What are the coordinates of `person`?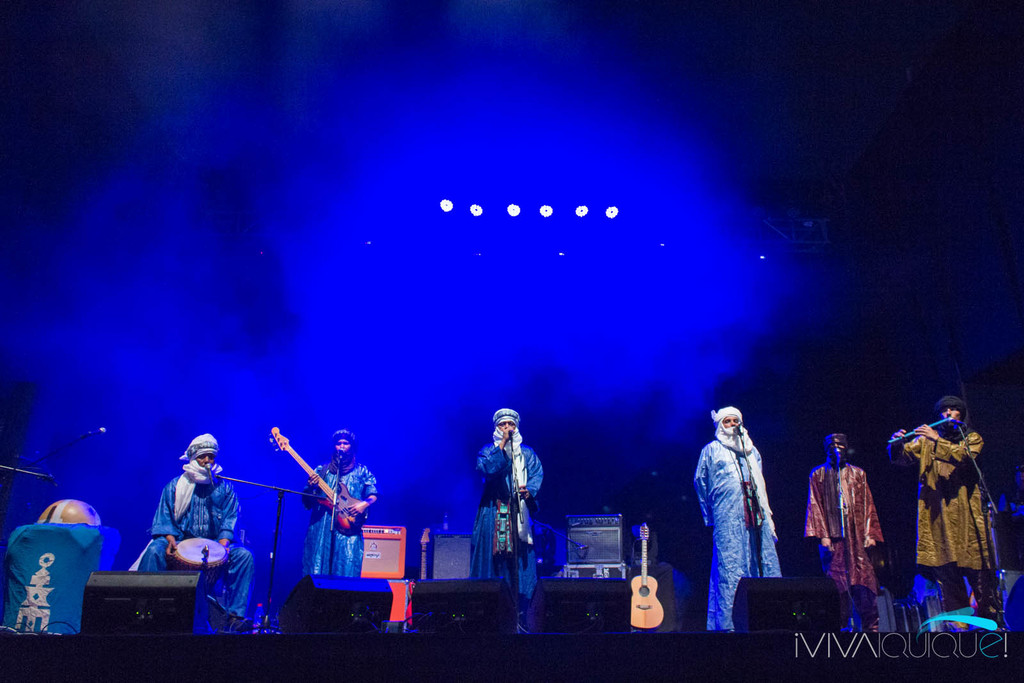
(893,398,1004,629).
